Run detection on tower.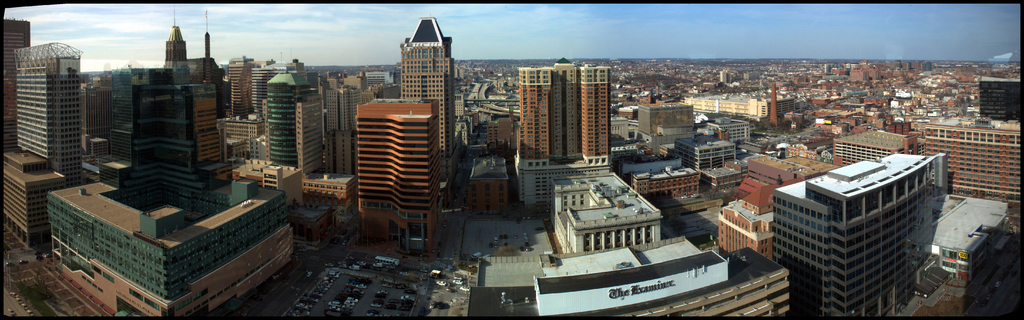
Result: bbox=[365, 112, 434, 256].
